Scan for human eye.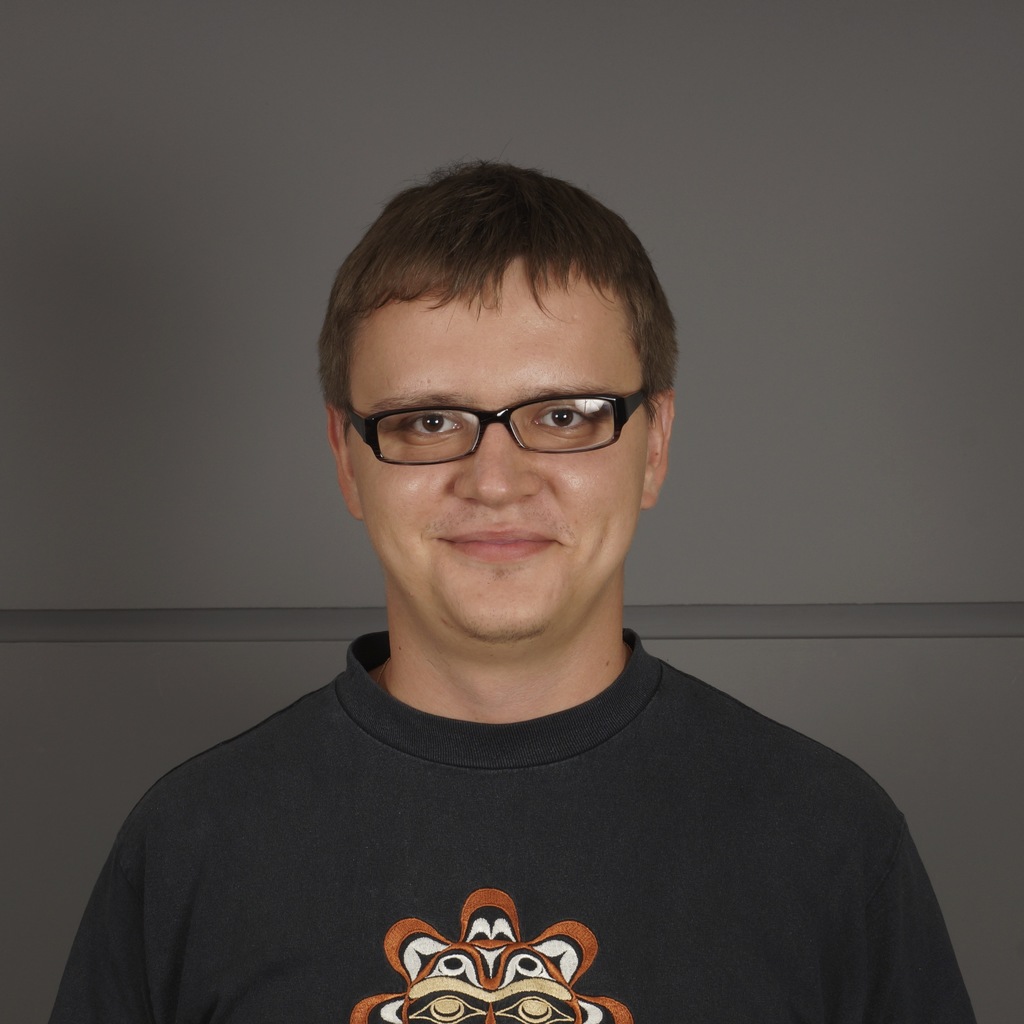
Scan result: Rect(534, 404, 593, 429).
